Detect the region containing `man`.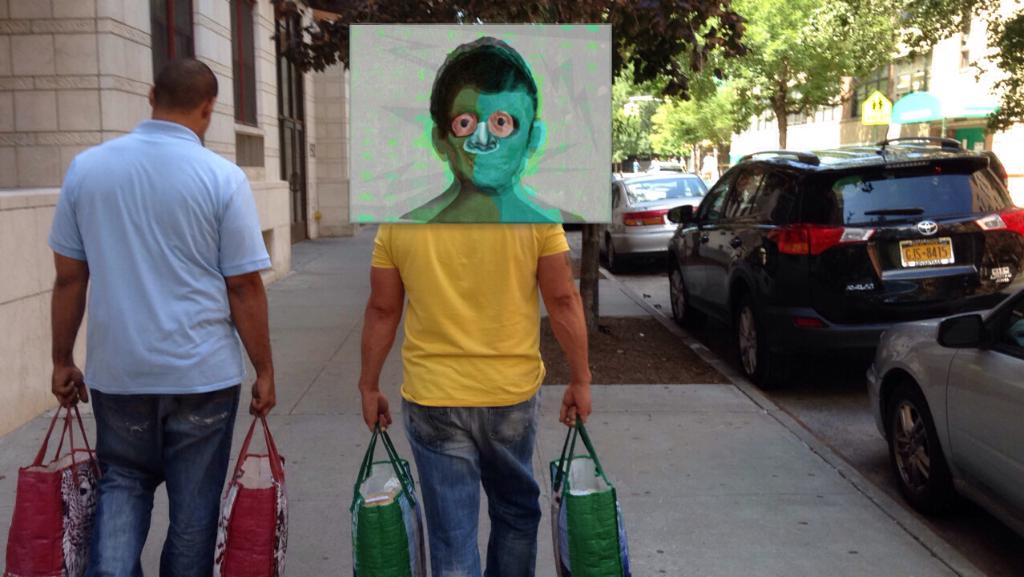
(346, 216, 593, 576).
